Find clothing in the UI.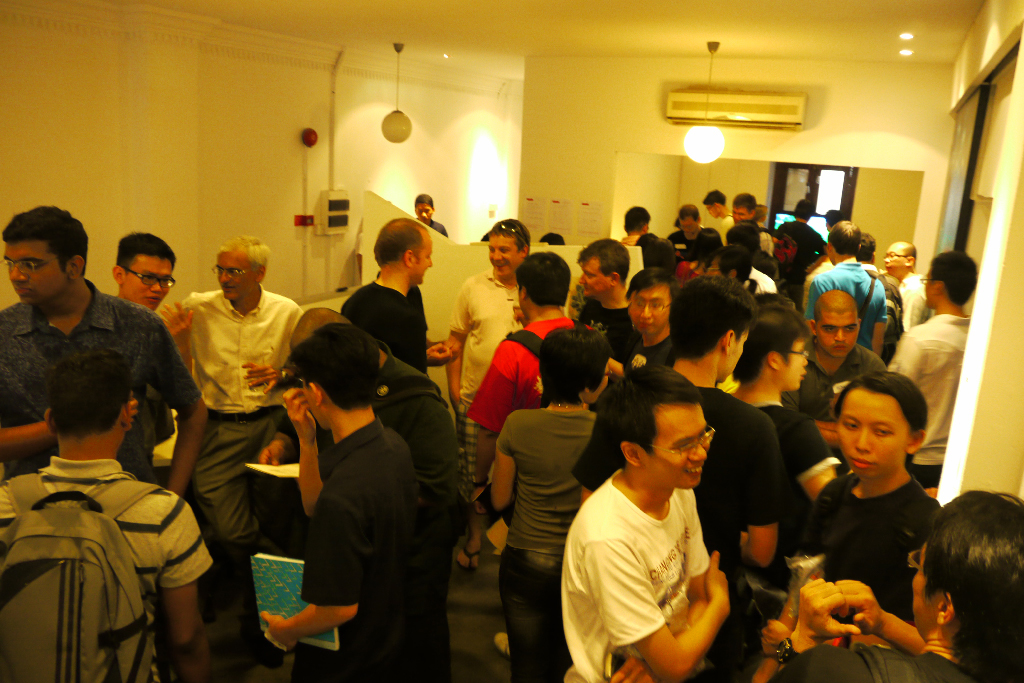
UI element at bbox=[559, 478, 710, 682].
